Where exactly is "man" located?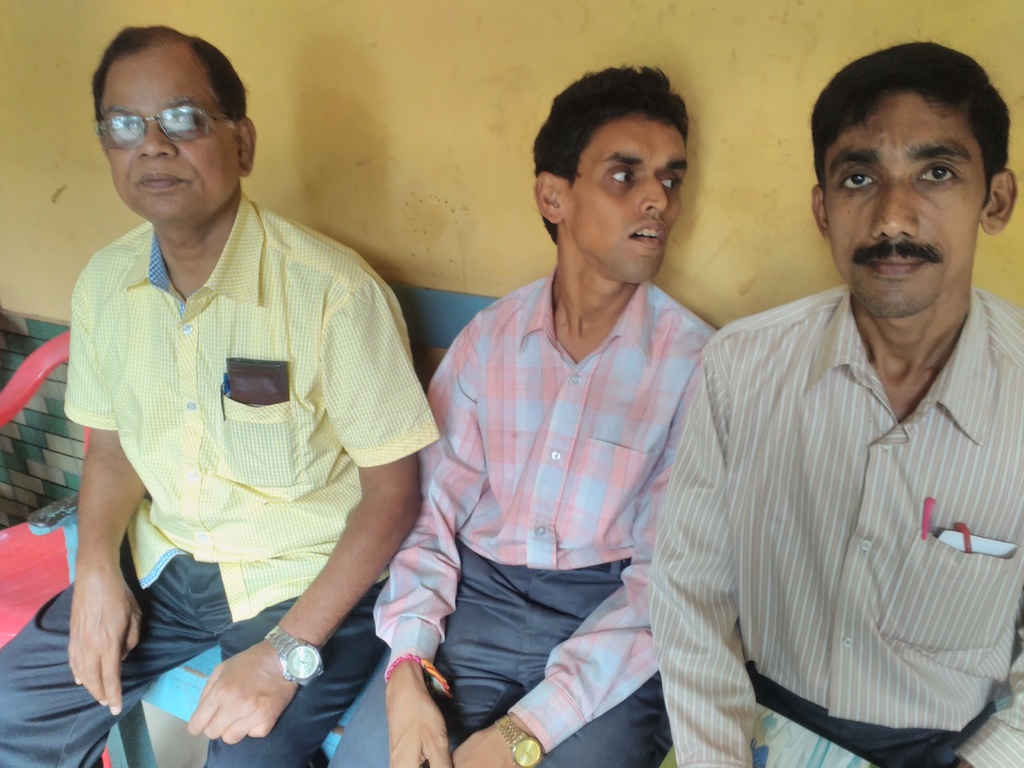
Its bounding box is {"x1": 652, "y1": 65, "x2": 1023, "y2": 746}.
